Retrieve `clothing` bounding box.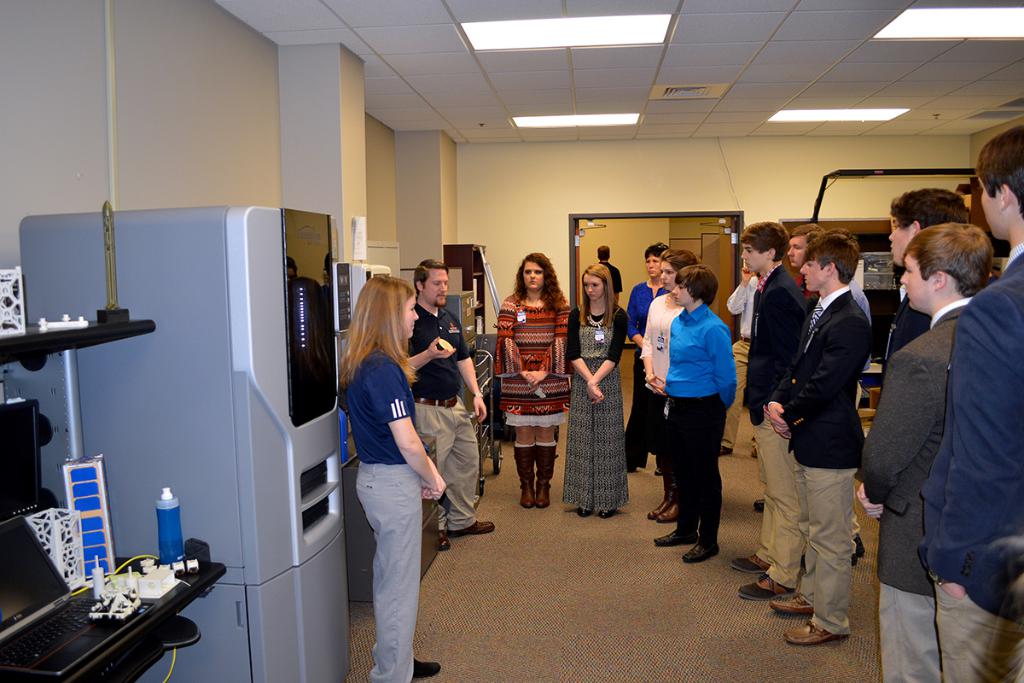
Bounding box: [337, 468, 424, 682].
